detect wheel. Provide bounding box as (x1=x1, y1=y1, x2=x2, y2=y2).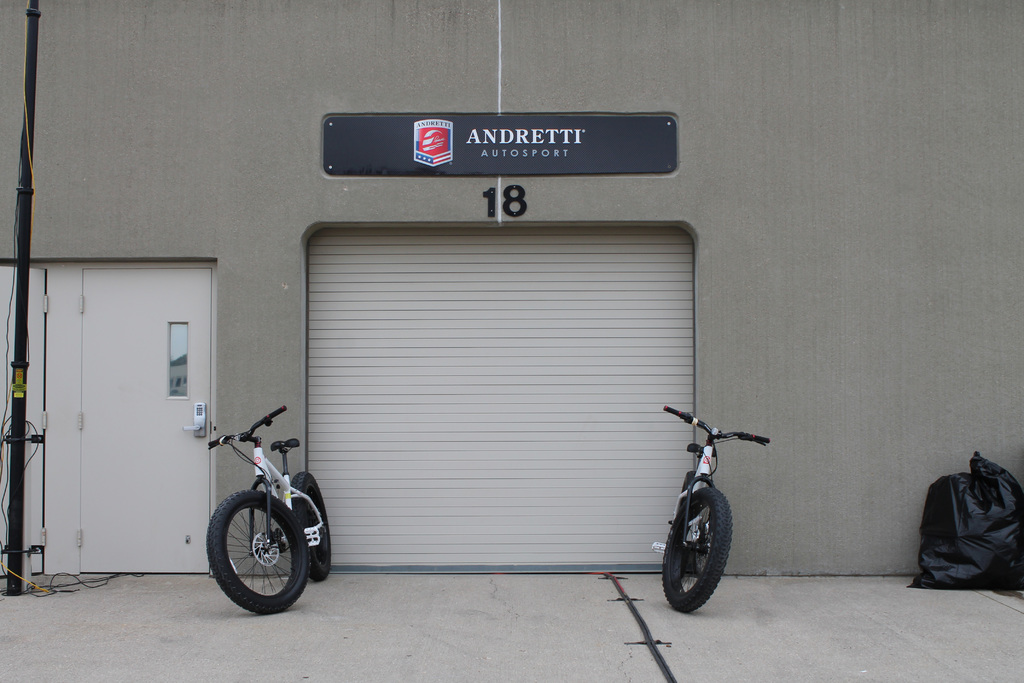
(x1=291, y1=473, x2=331, y2=583).
